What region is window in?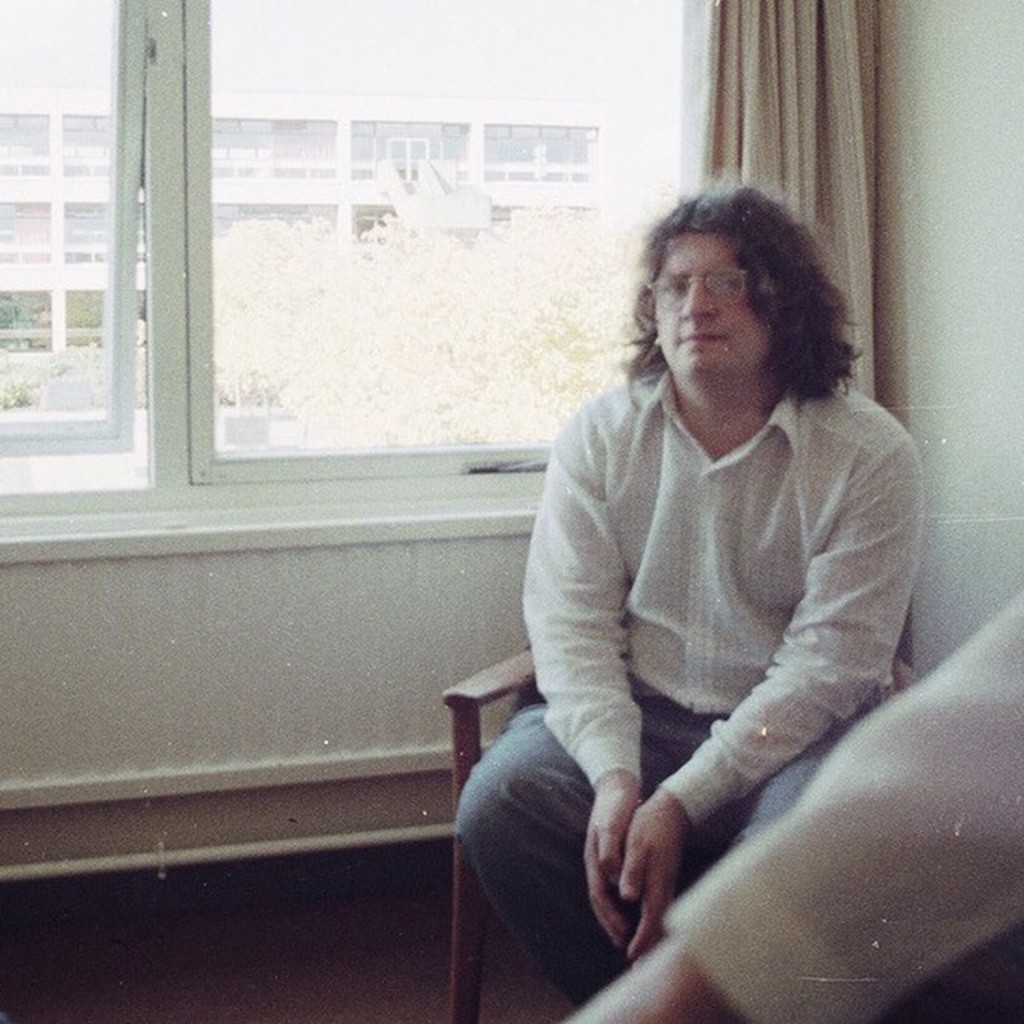
box(480, 123, 600, 189).
